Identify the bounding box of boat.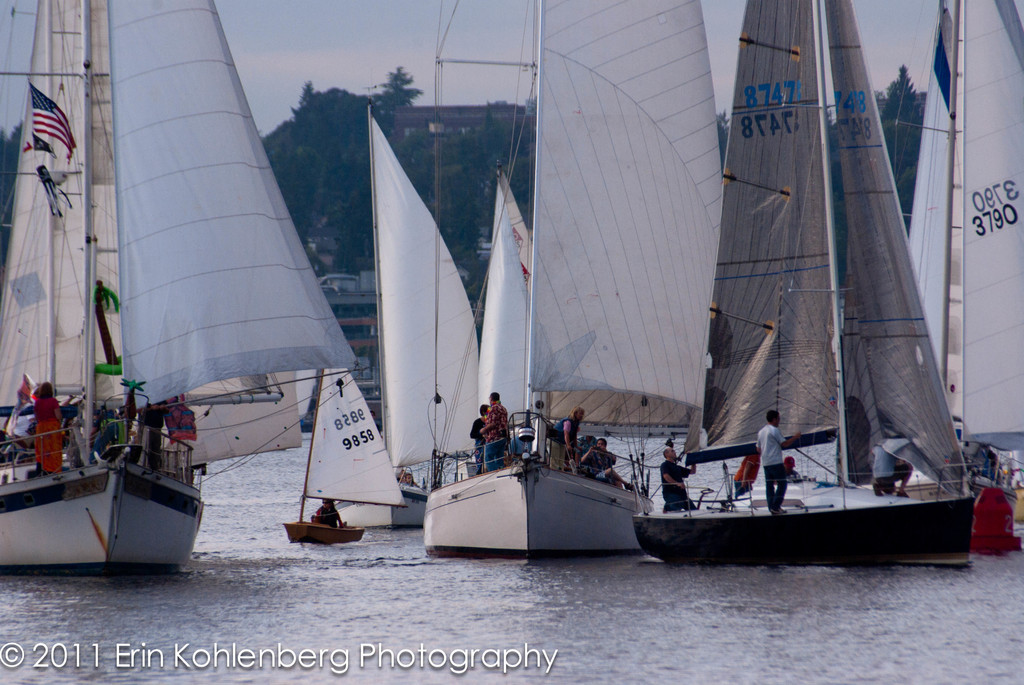
bbox=(413, 0, 723, 560).
